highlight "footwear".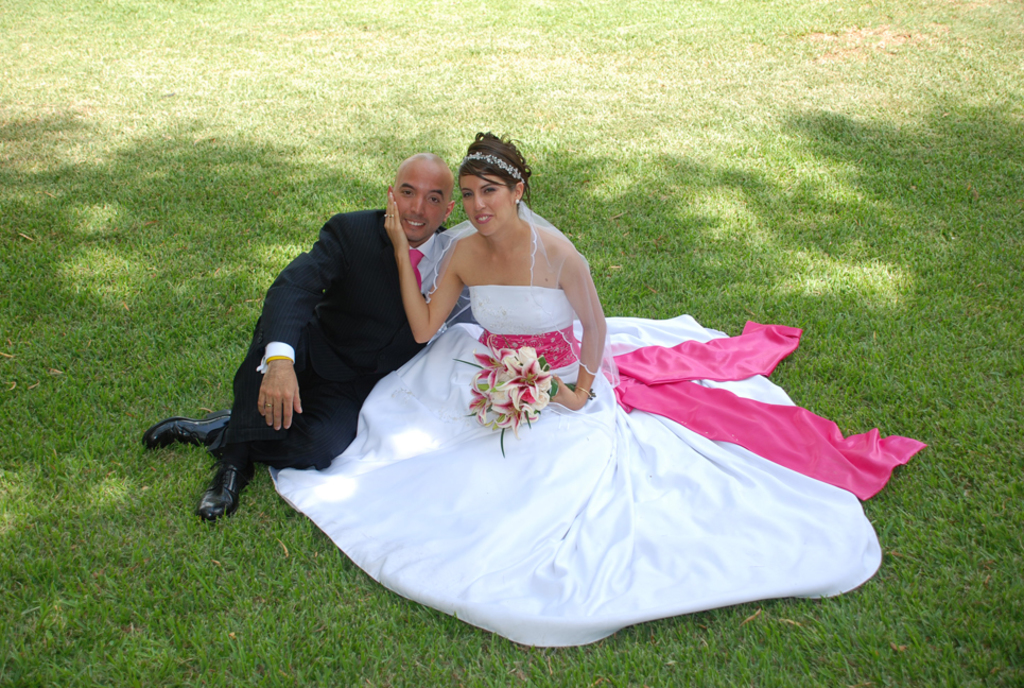
Highlighted region: x1=142 y1=402 x2=241 y2=448.
